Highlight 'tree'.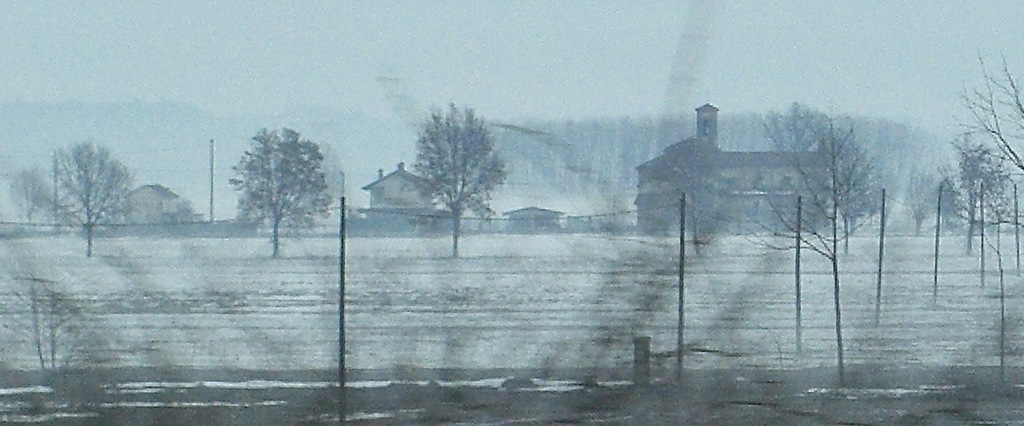
Highlighted region: (233,119,322,255).
